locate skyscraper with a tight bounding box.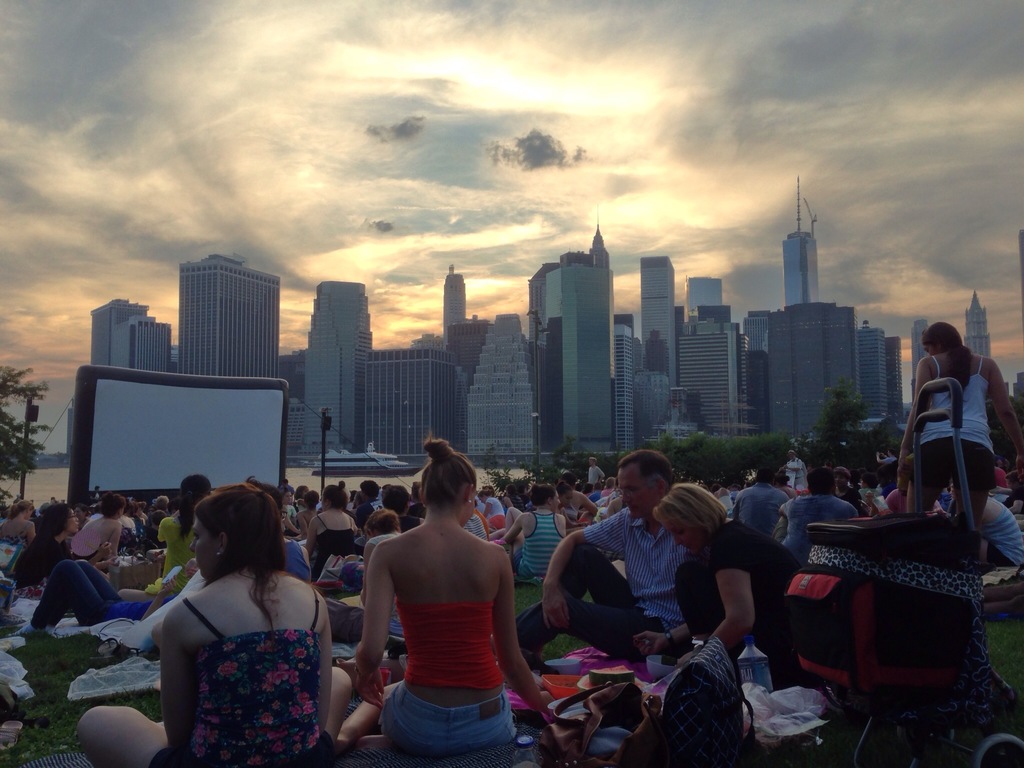
left=638, top=256, right=675, bottom=395.
